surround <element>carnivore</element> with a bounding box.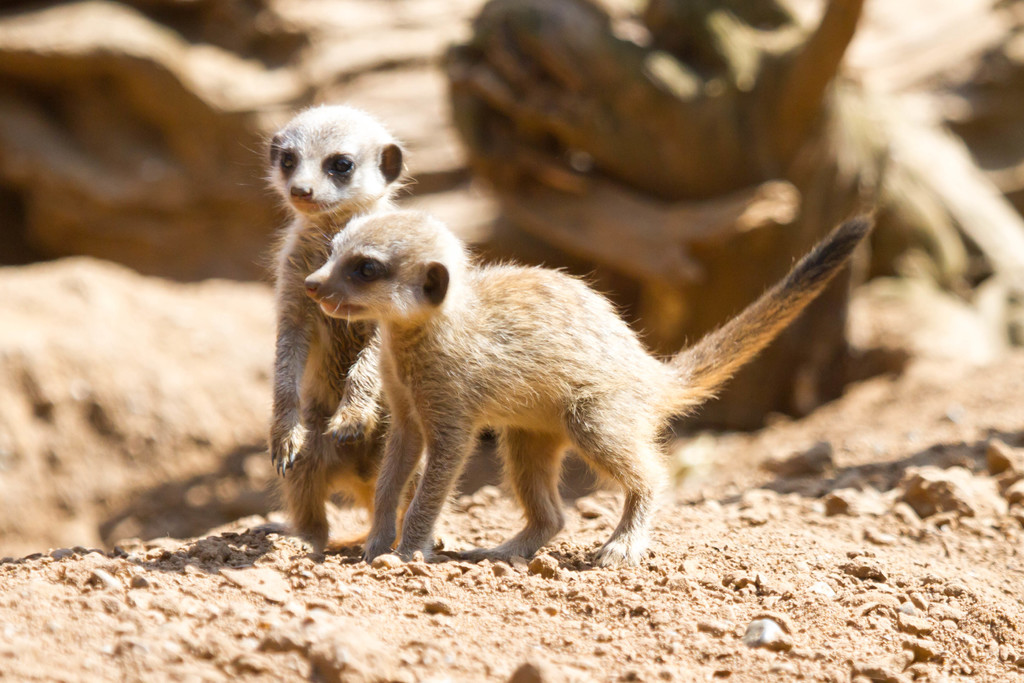
<box>241,99,433,567</box>.
